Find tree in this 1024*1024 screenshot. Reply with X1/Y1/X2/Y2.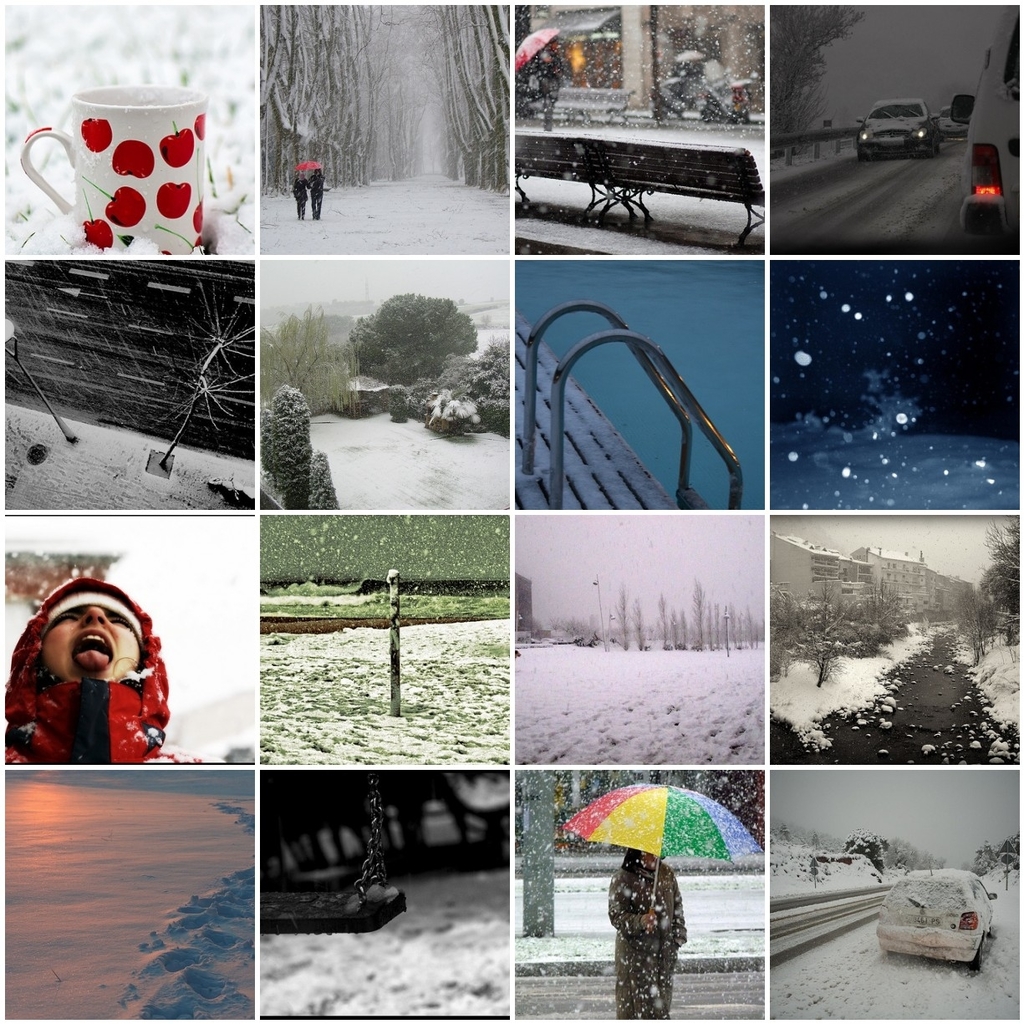
522/767/564/940.
